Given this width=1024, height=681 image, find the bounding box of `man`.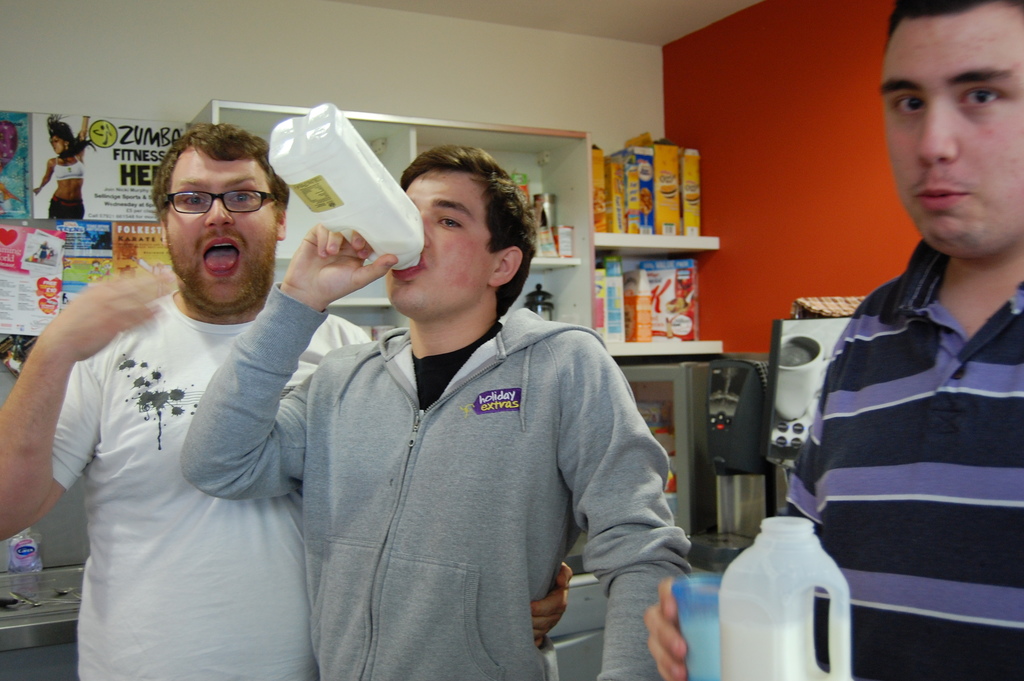
[17, 101, 353, 668].
